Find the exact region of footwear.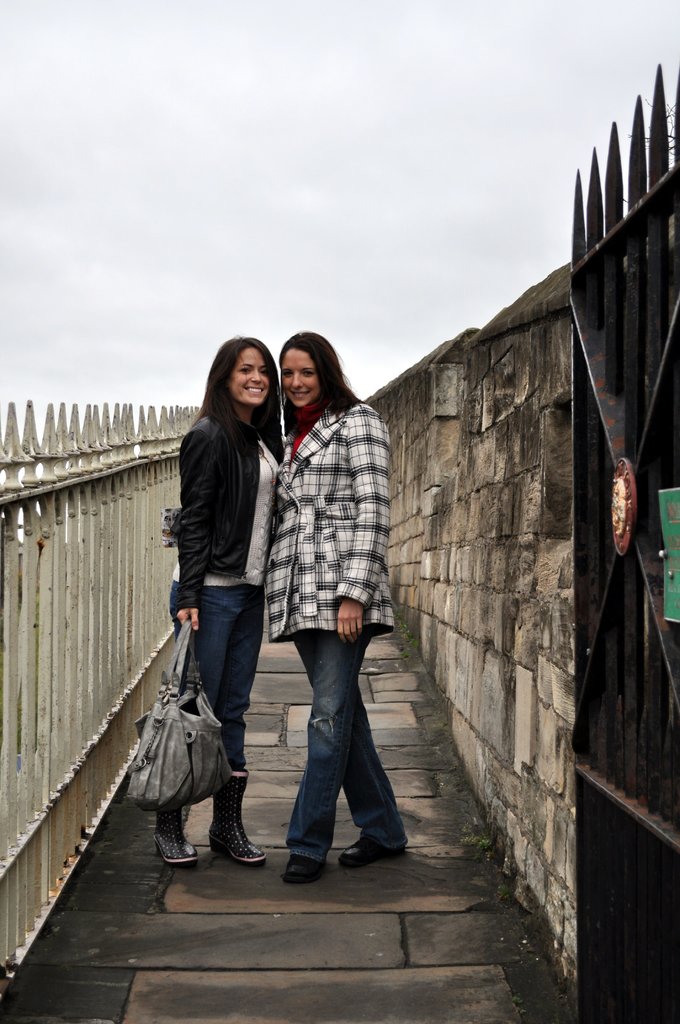
Exact region: box=[153, 797, 200, 867].
